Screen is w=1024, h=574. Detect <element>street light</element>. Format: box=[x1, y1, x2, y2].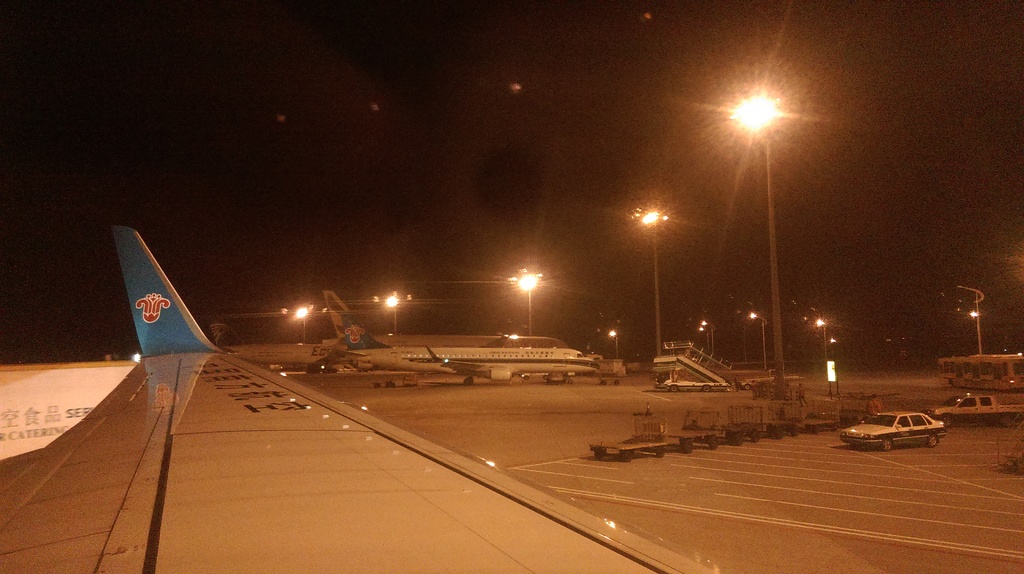
box=[744, 307, 772, 365].
